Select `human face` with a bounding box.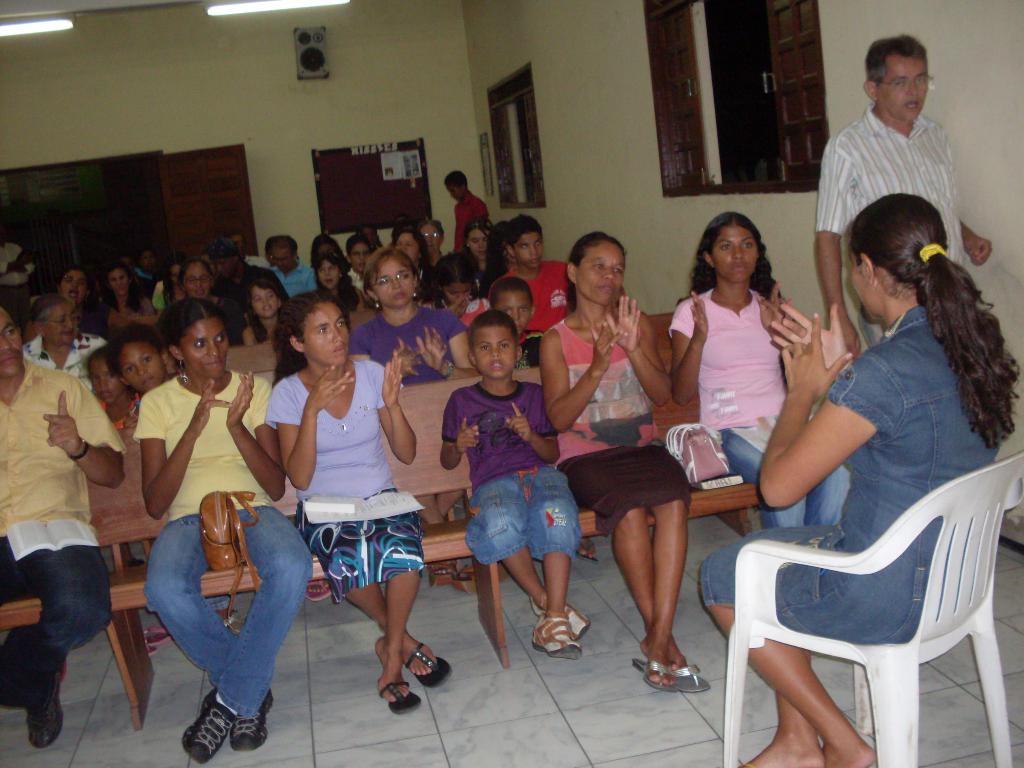
bbox=(39, 315, 77, 340).
